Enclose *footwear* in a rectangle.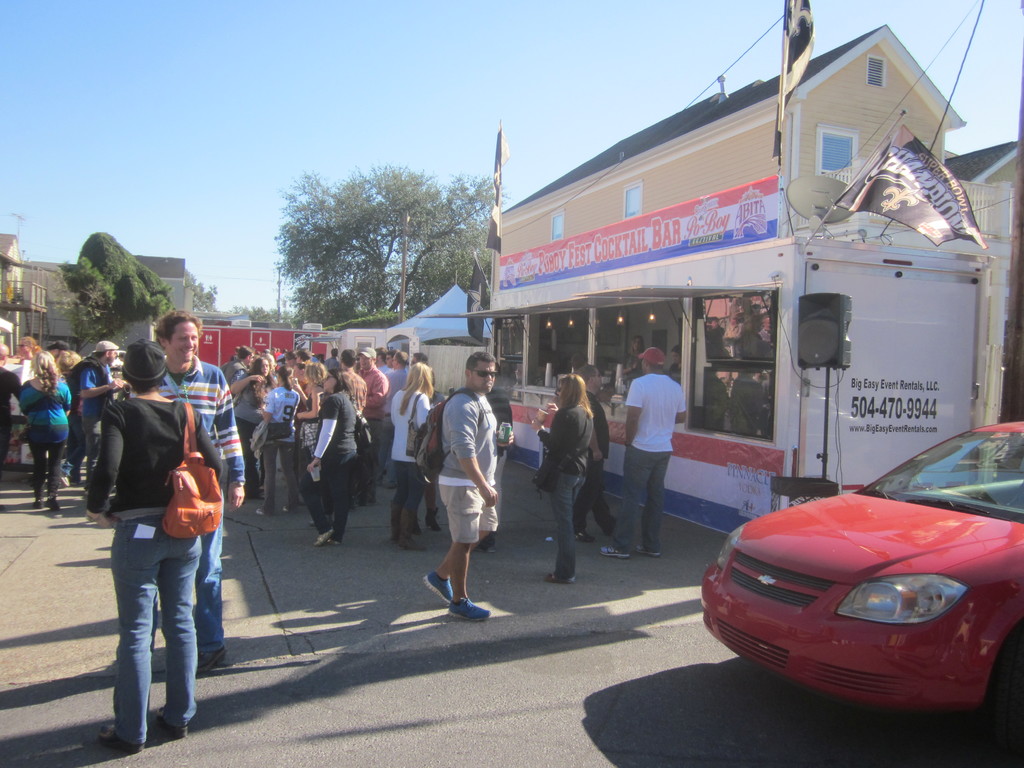
rect(327, 539, 340, 544).
